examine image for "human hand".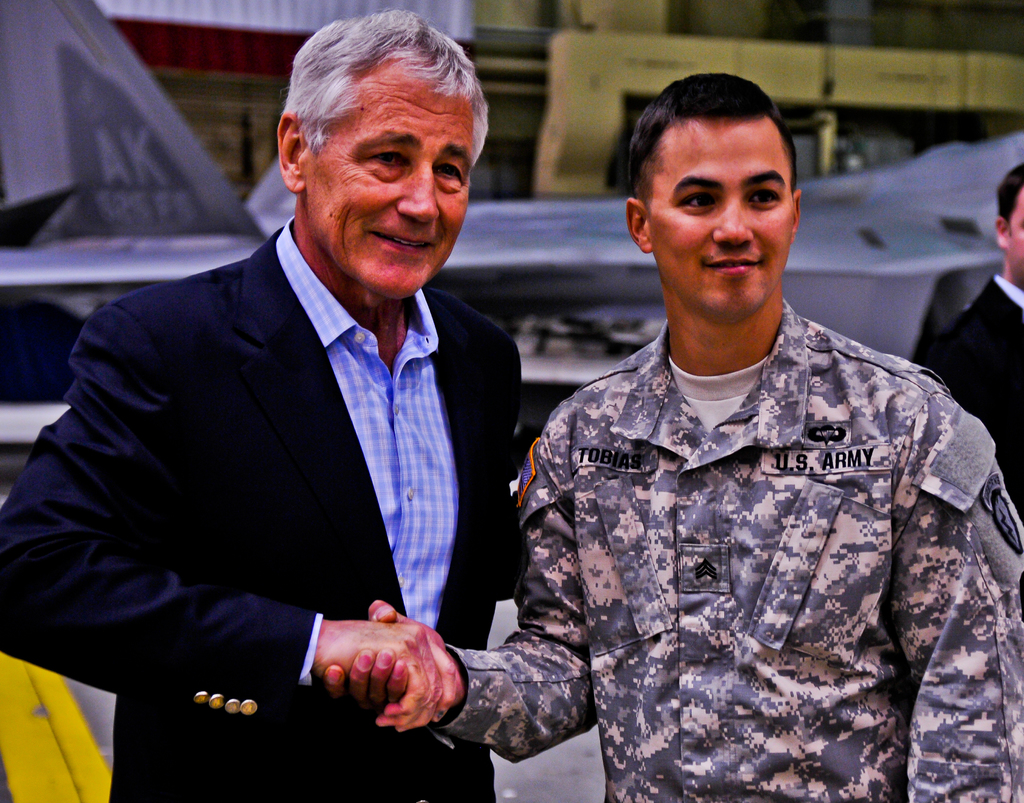
Examination result: box(322, 600, 408, 713).
